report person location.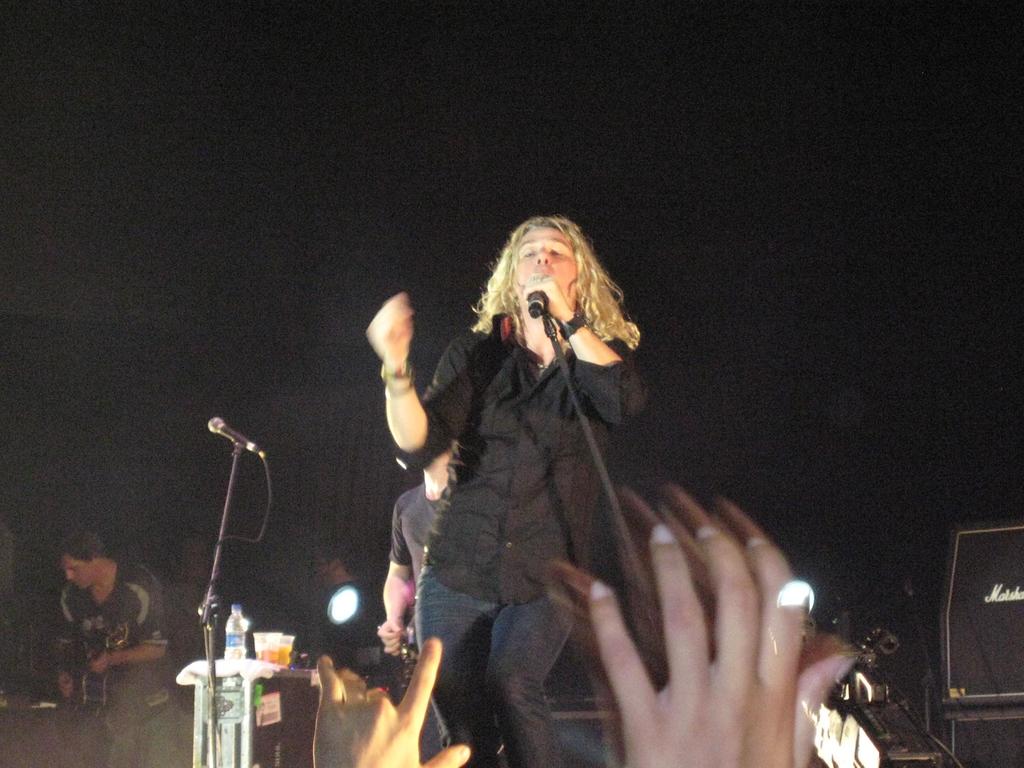
Report: 377 219 654 748.
